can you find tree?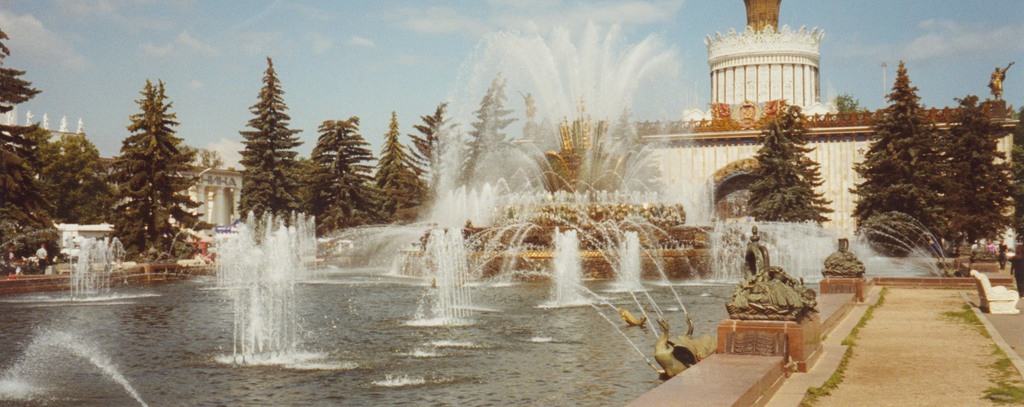
Yes, bounding box: box(233, 49, 305, 251).
